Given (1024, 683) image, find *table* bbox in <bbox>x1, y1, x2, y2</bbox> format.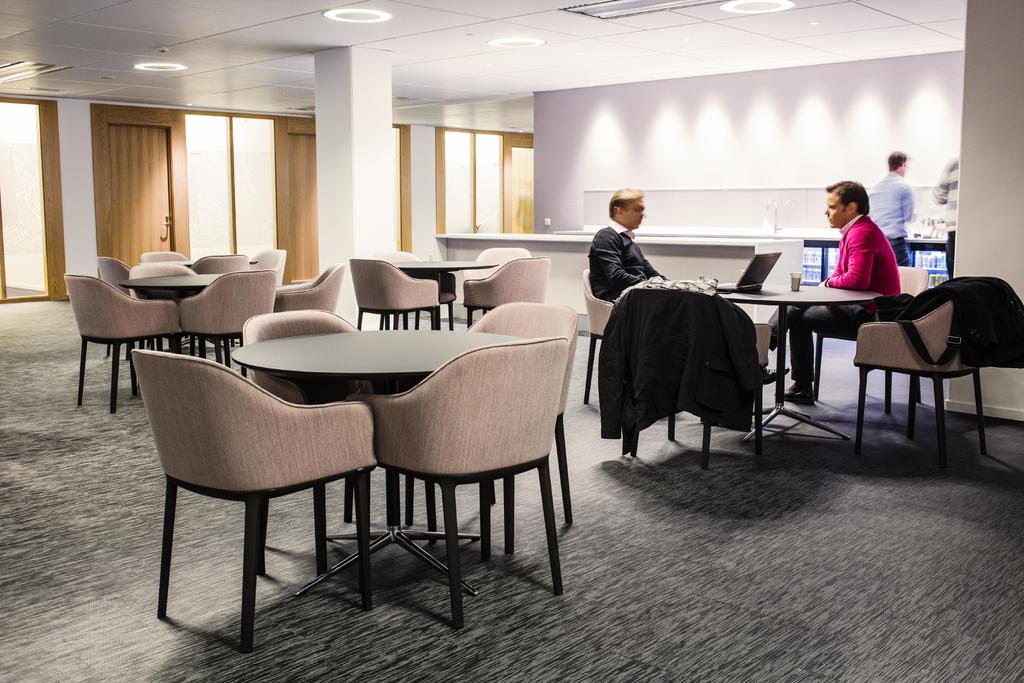
<bbox>394, 256, 503, 274</bbox>.
